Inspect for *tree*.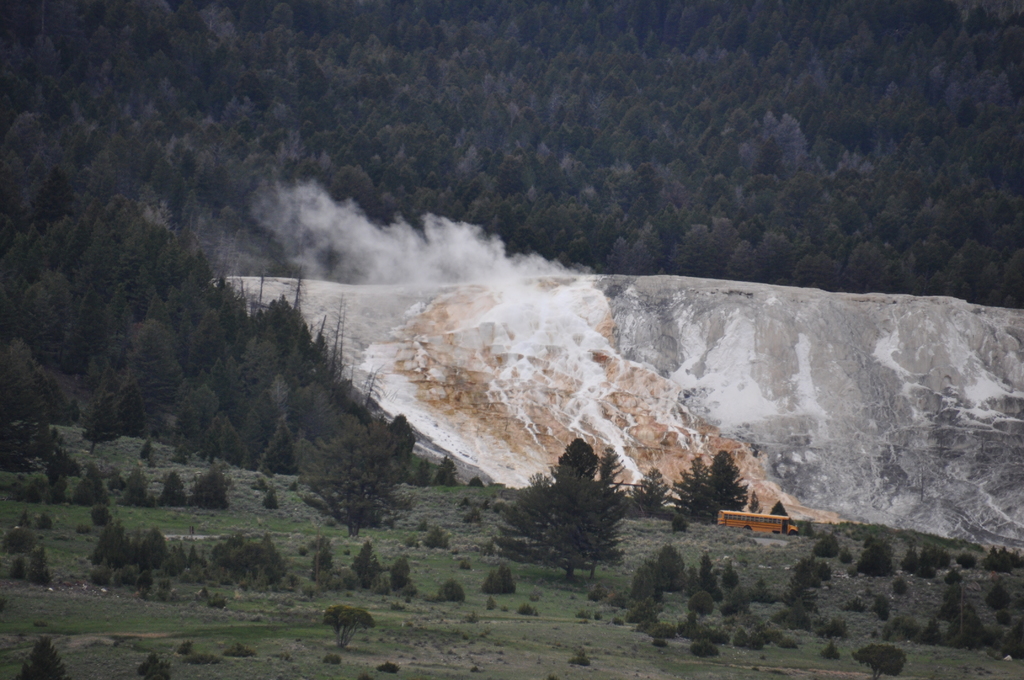
Inspection: {"x1": 436, "y1": 453, "x2": 457, "y2": 480}.
